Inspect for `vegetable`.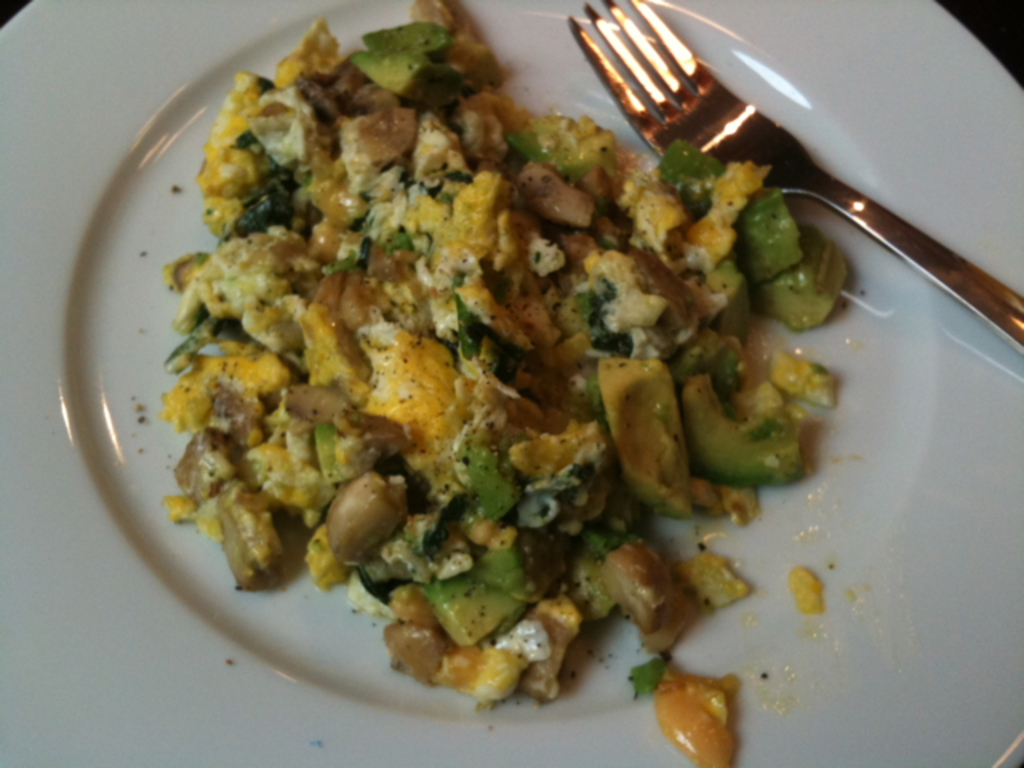
Inspection: locate(744, 182, 806, 285).
